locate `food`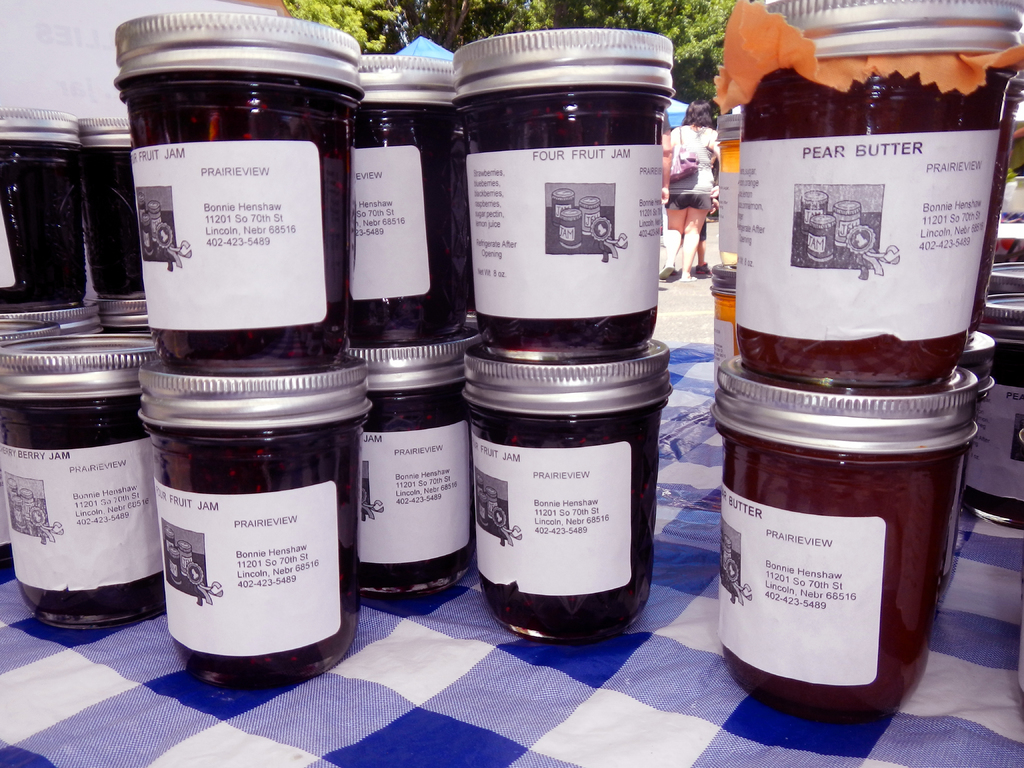
l=964, t=333, r=1003, b=389
